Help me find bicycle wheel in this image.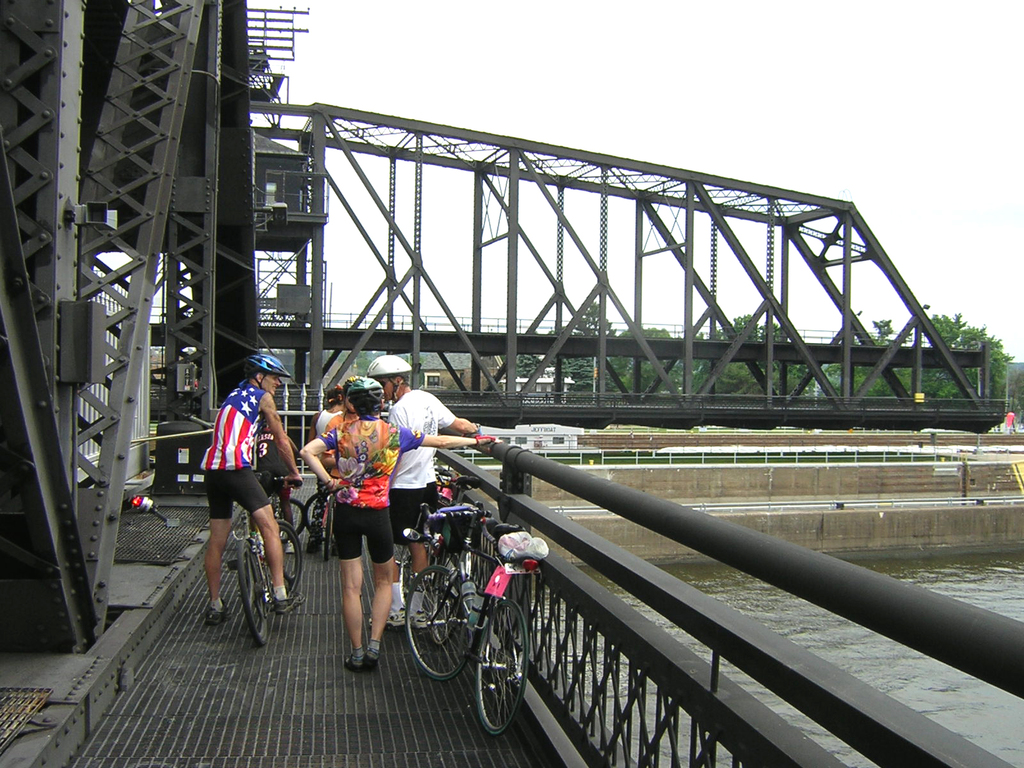
Found it: 268/516/303/596.
